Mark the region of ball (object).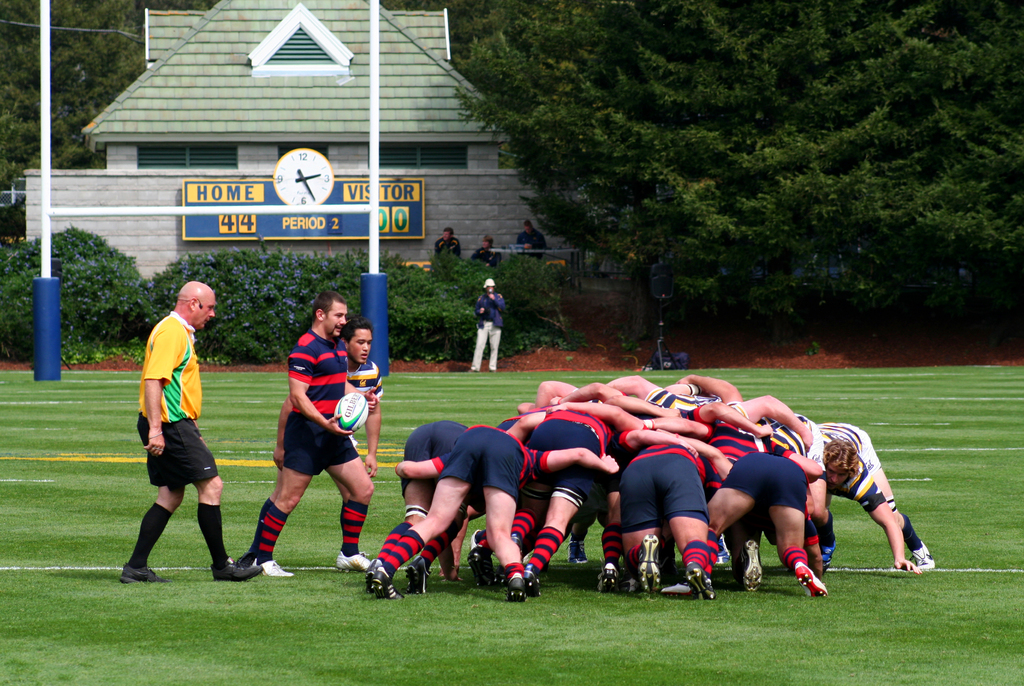
Region: {"left": 335, "top": 395, "right": 371, "bottom": 430}.
